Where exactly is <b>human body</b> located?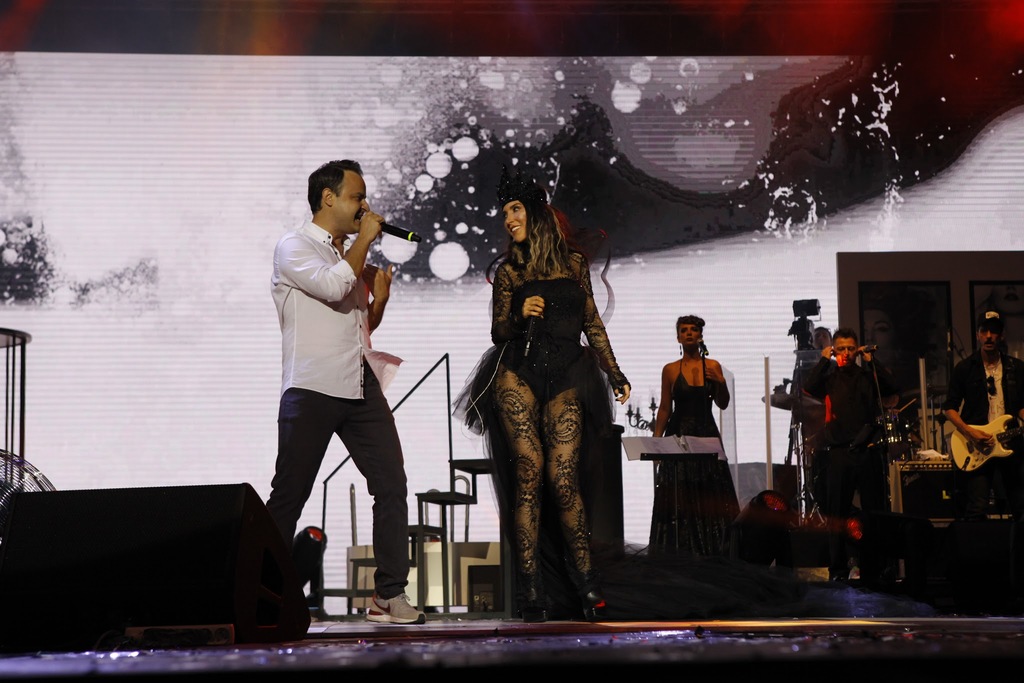
Its bounding box is detection(942, 304, 1023, 588).
